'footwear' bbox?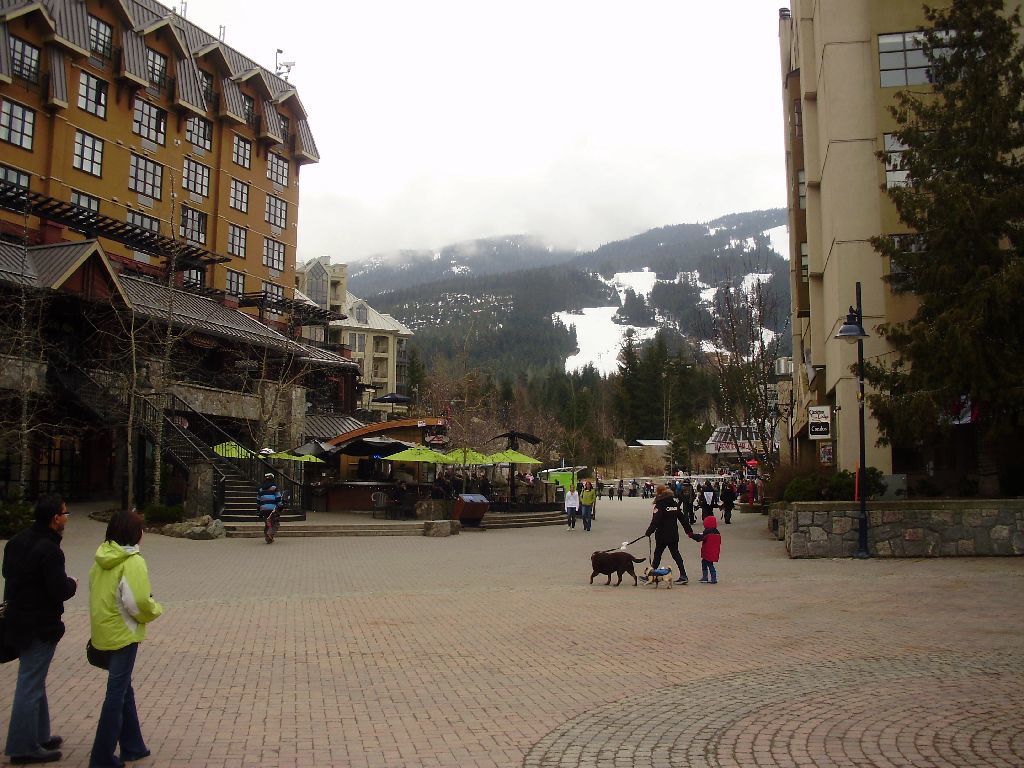
<bbox>672, 578, 688, 584</bbox>
